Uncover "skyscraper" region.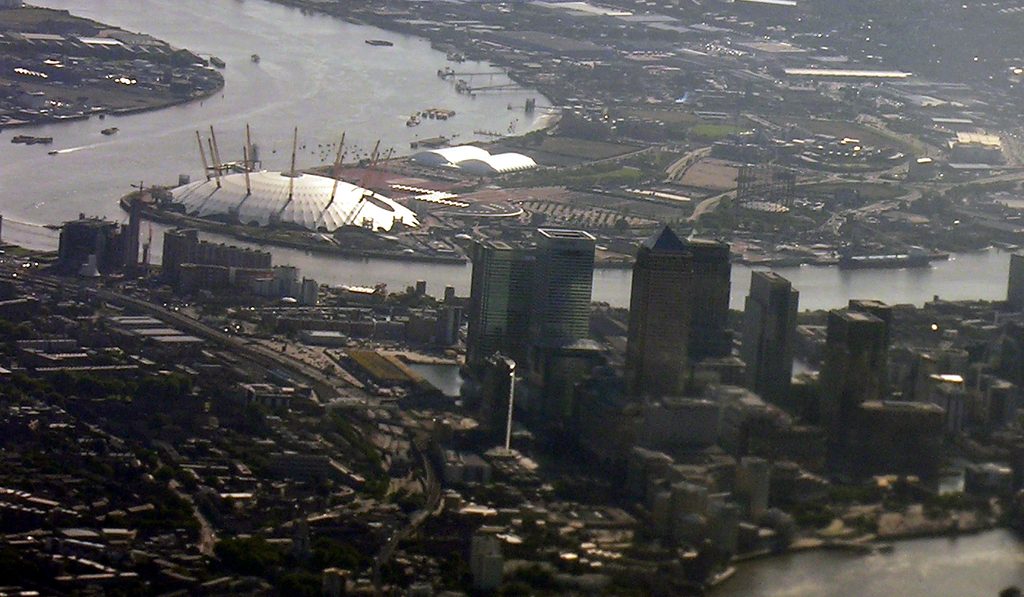
Uncovered: bbox(624, 220, 697, 400).
